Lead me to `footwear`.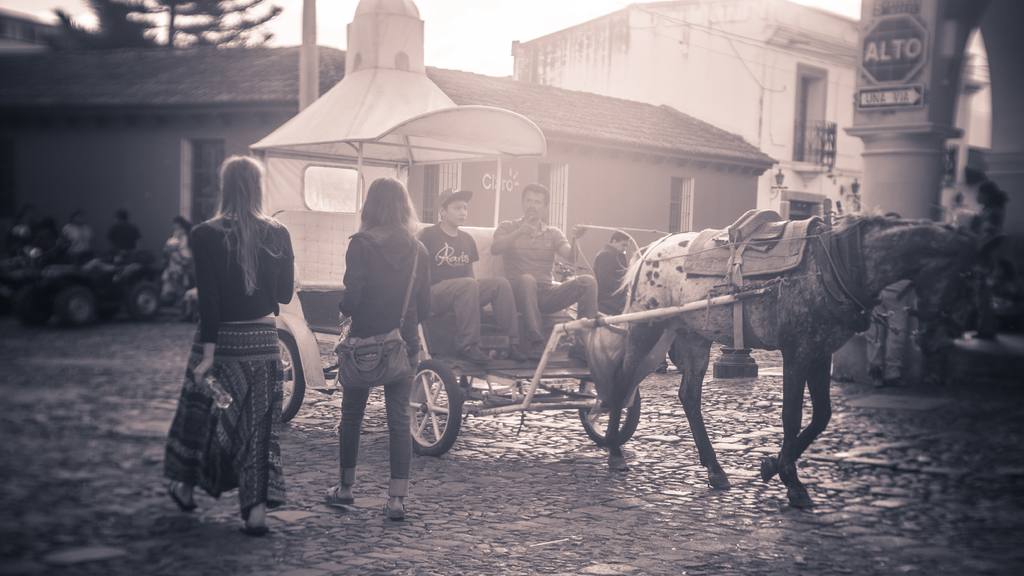
Lead to bbox=[521, 338, 543, 361].
